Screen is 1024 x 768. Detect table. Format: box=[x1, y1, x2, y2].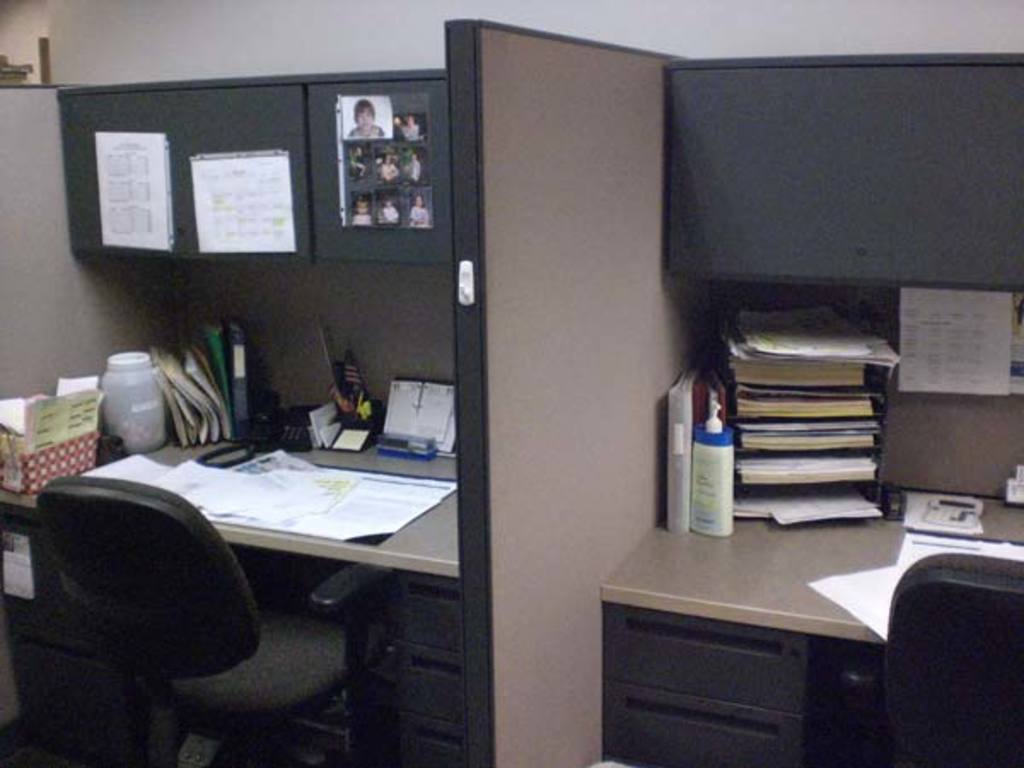
box=[599, 481, 1021, 766].
